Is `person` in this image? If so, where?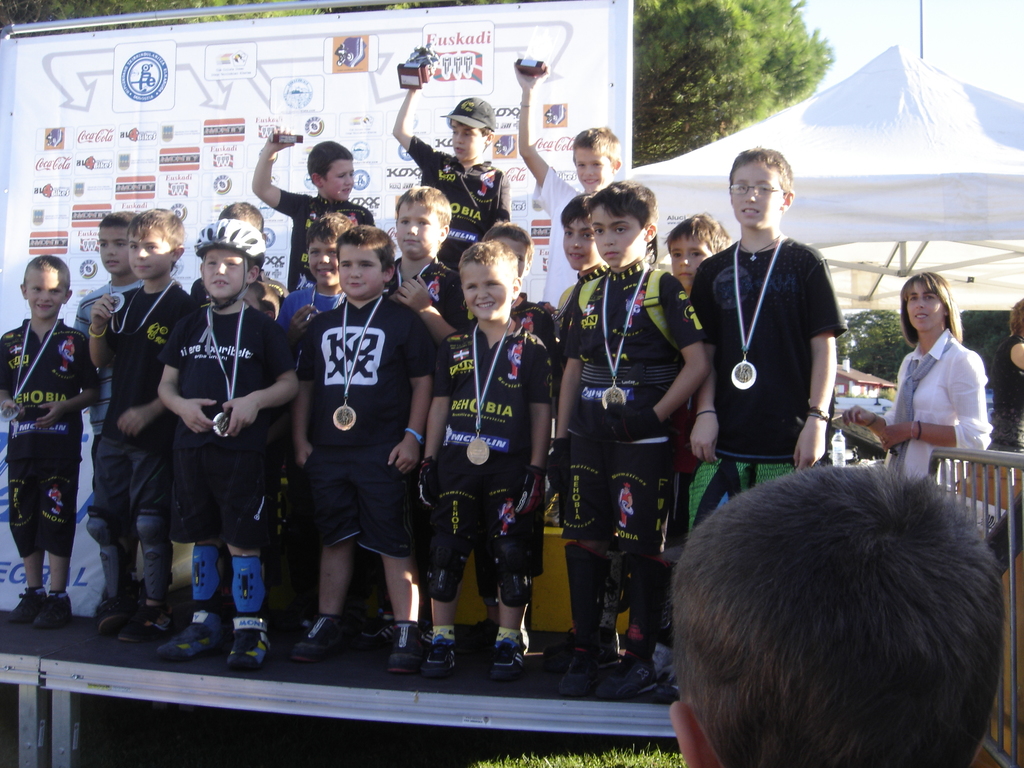
Yes, at [276,212,346,324].
